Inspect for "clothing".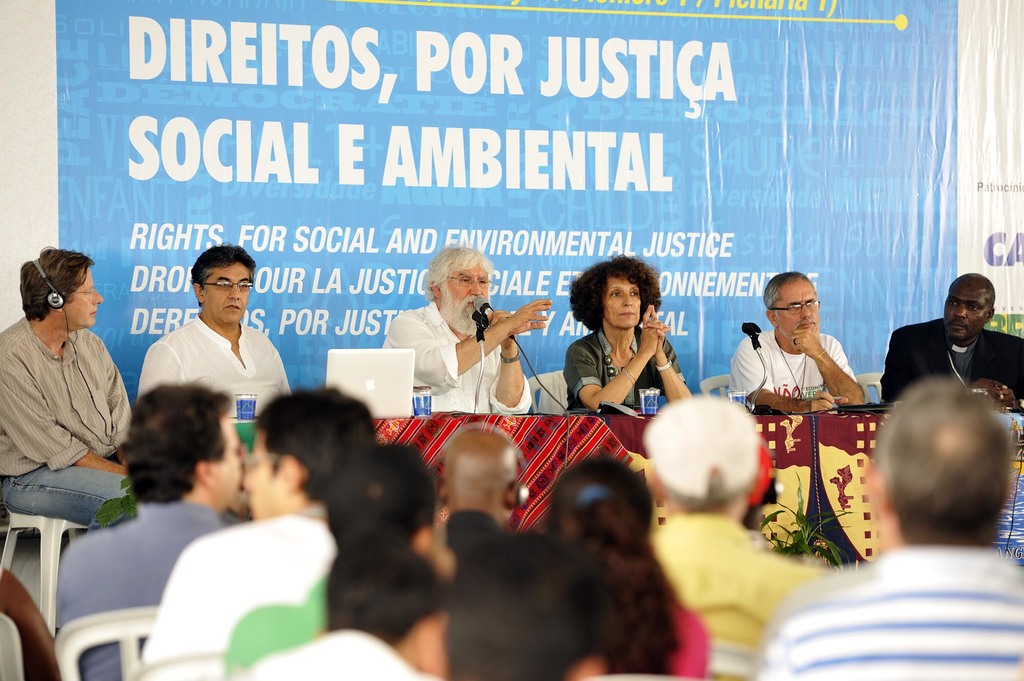
Inspection: 56:493:220:680.
